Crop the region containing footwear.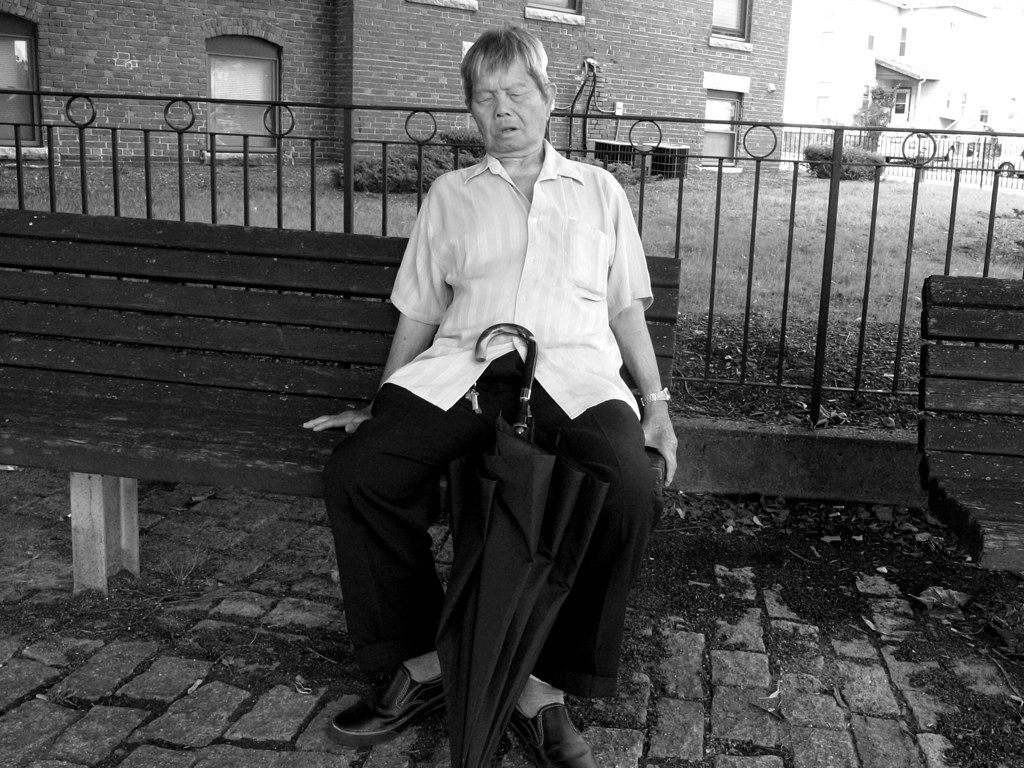
Crop region: [515,679,596,767].
